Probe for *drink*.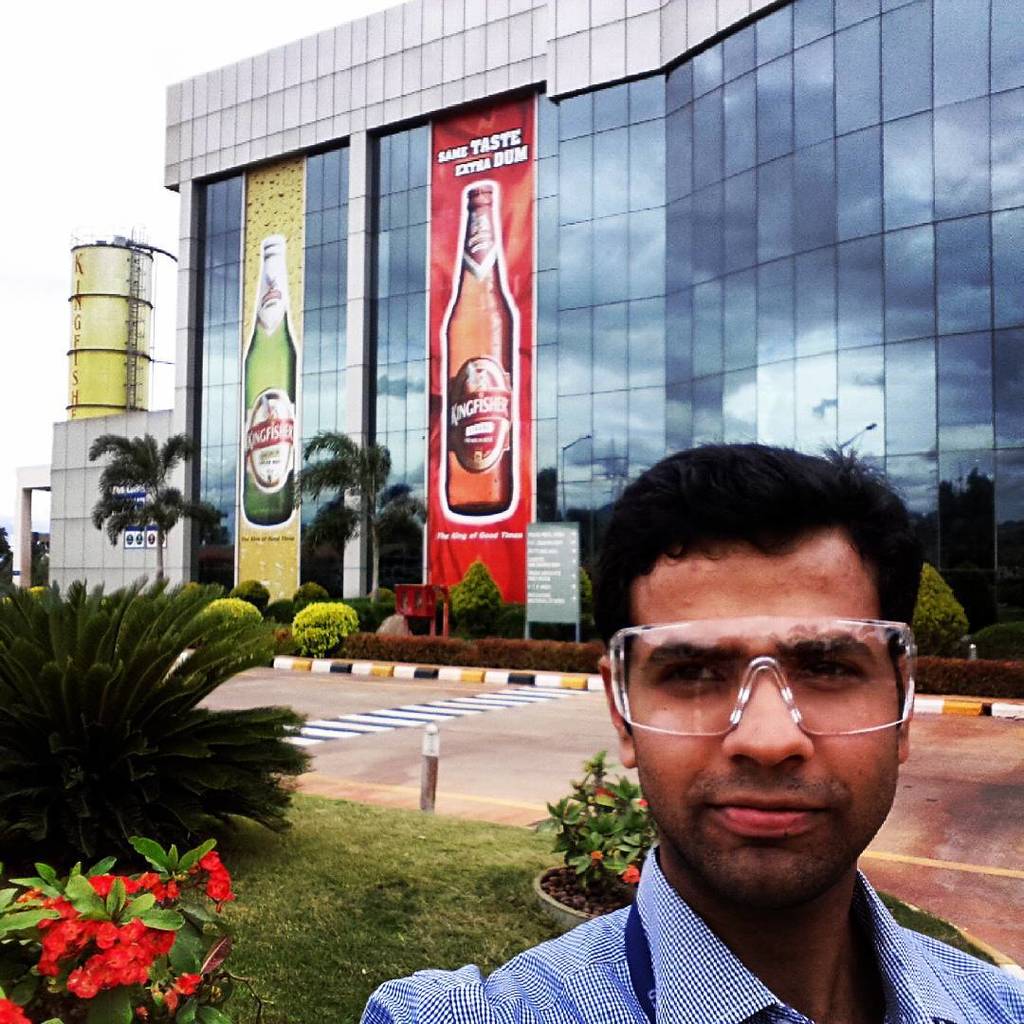
Probe result: <box>246,232,299,530</box>.
